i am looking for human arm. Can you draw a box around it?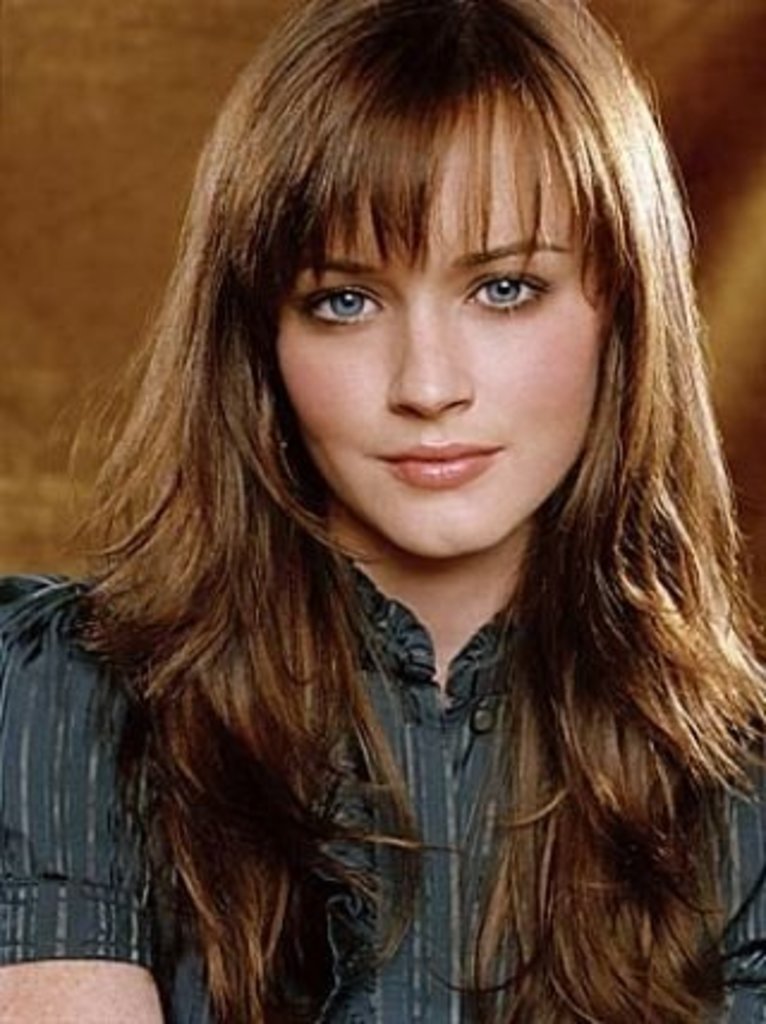
Sure, the bounding box is region(2, 577, 168, 1022).
